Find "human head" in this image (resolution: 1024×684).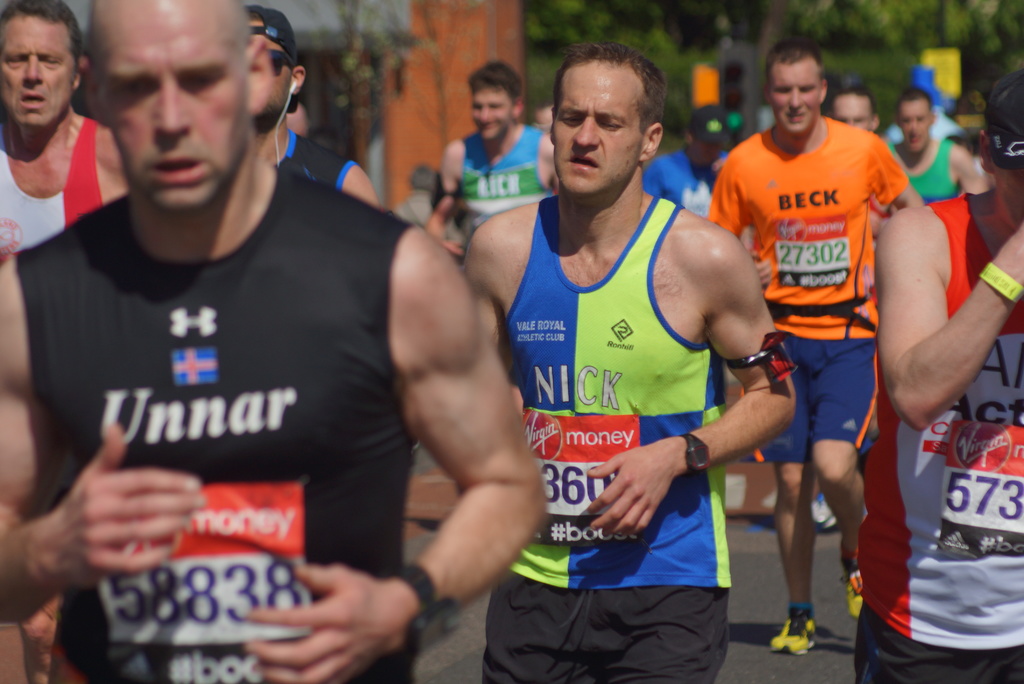
[left=0, top=0, right=90, bottom=136].
